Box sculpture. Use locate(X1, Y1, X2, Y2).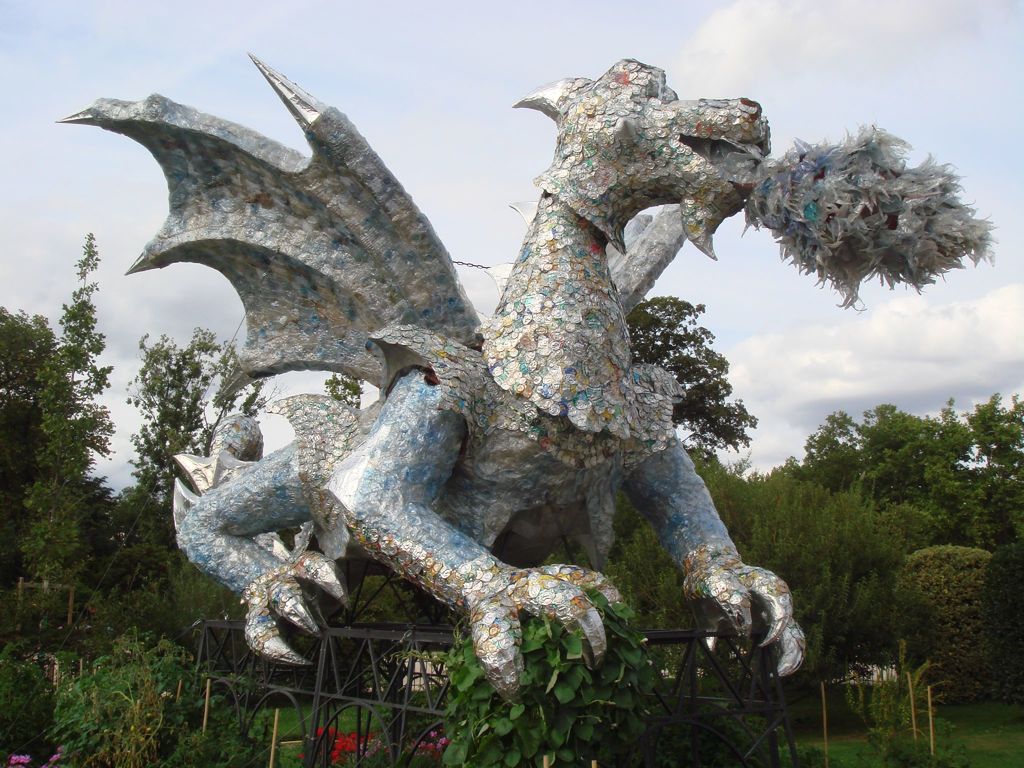
locate(45, 26, 789, 712).
